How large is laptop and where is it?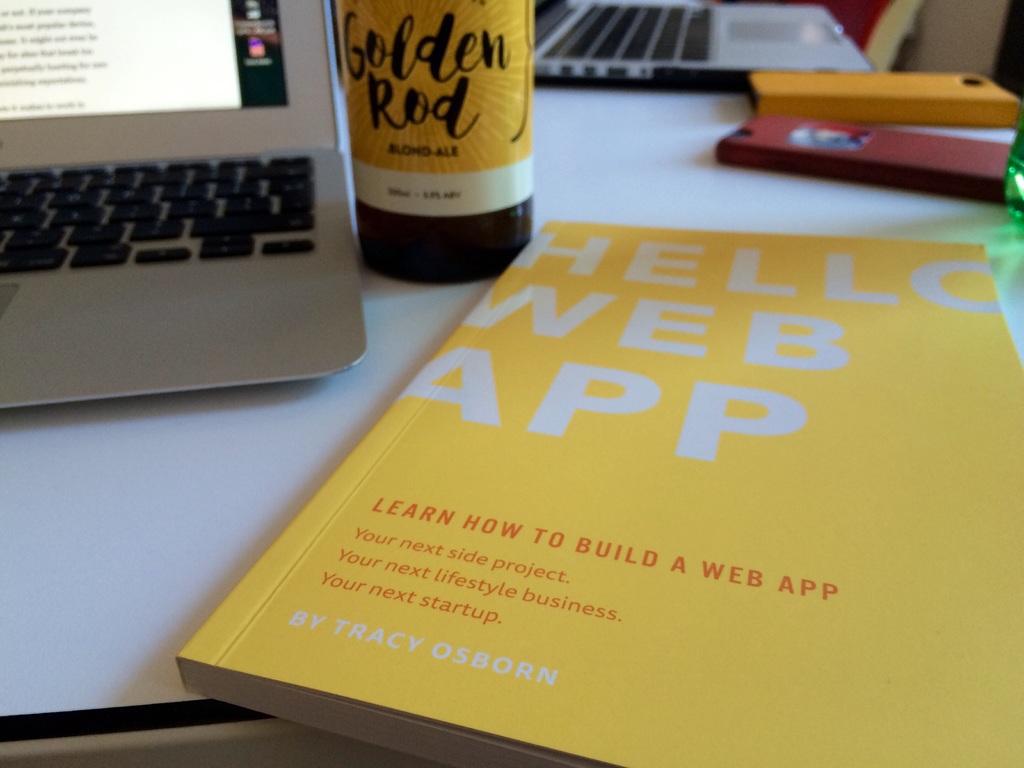
Bounding box: 0 0 369 410.
